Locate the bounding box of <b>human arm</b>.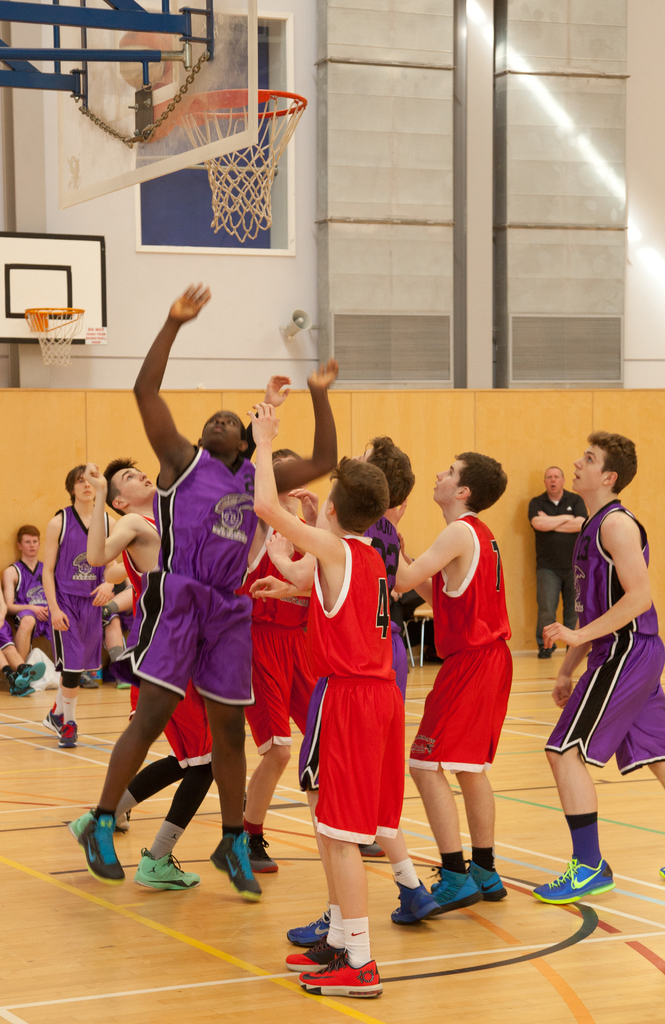
Bounding box: left=544, top=511, right=654, bottom=650.
